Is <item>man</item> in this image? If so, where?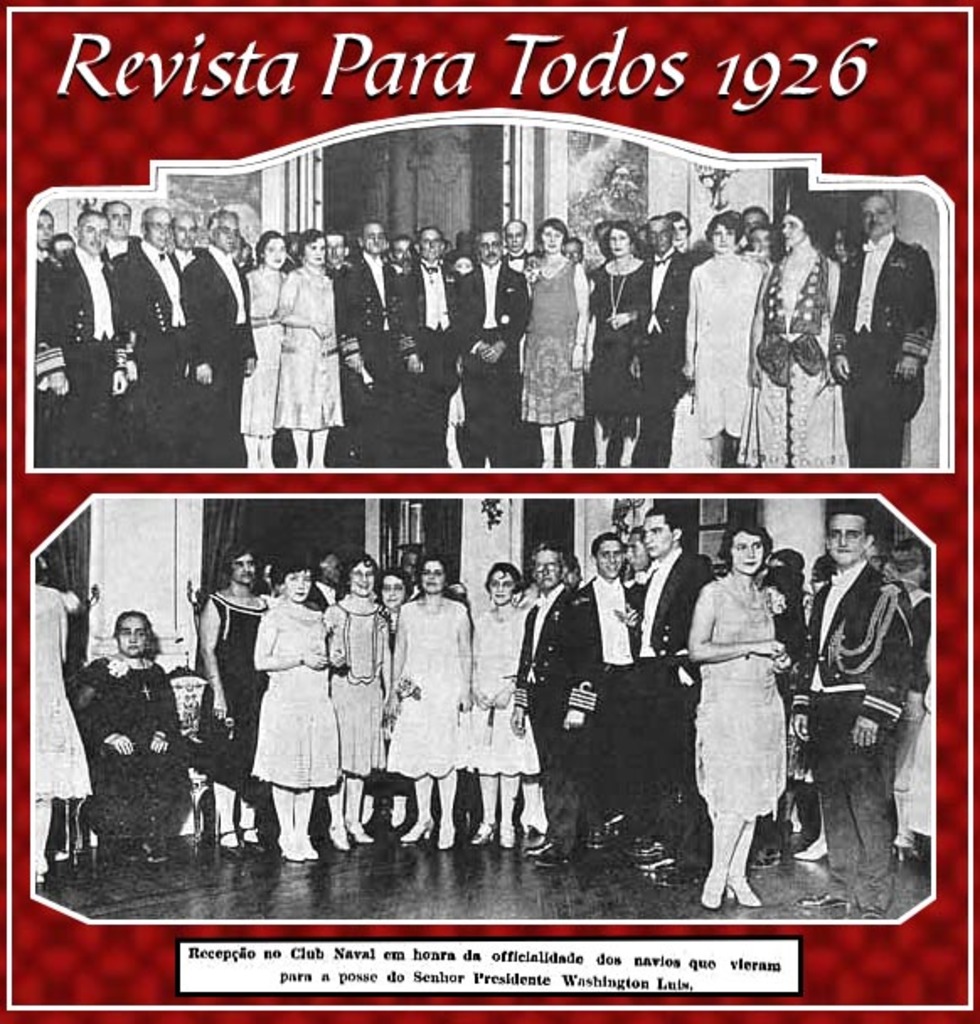
Yes, at pyautogui.locateOnScreen(170, 204, 249, 475).
